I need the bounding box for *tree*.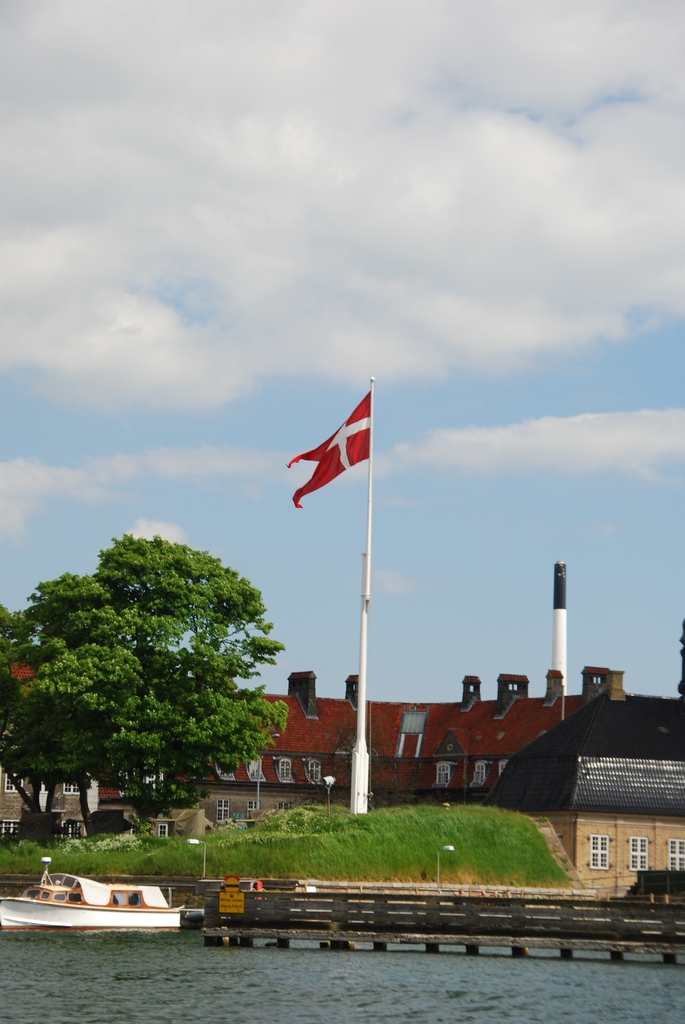
Here it is: l=22, t=501, r=290, b=844.
